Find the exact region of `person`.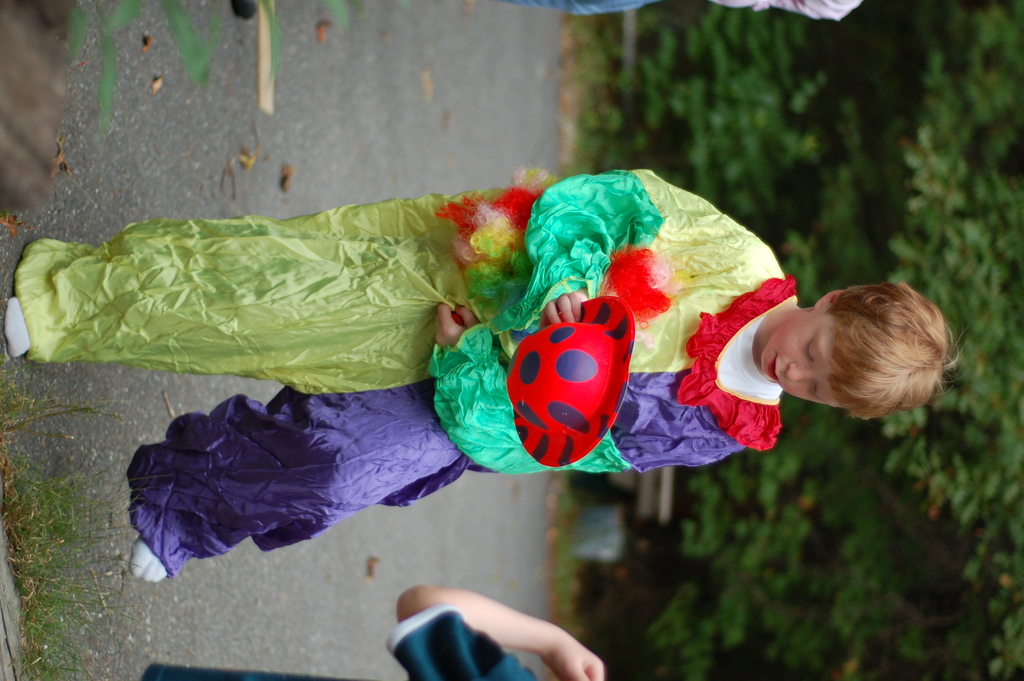
Exact region: l=502, t=0, r=863, b=24.
